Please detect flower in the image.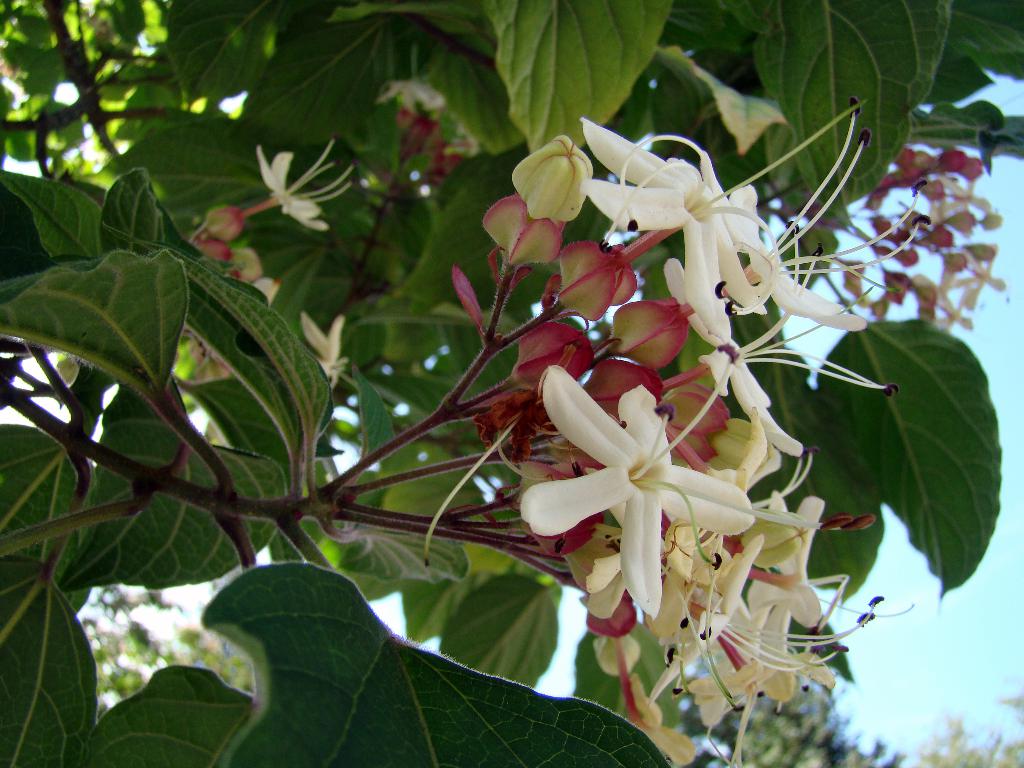
794/150/1002/331.
